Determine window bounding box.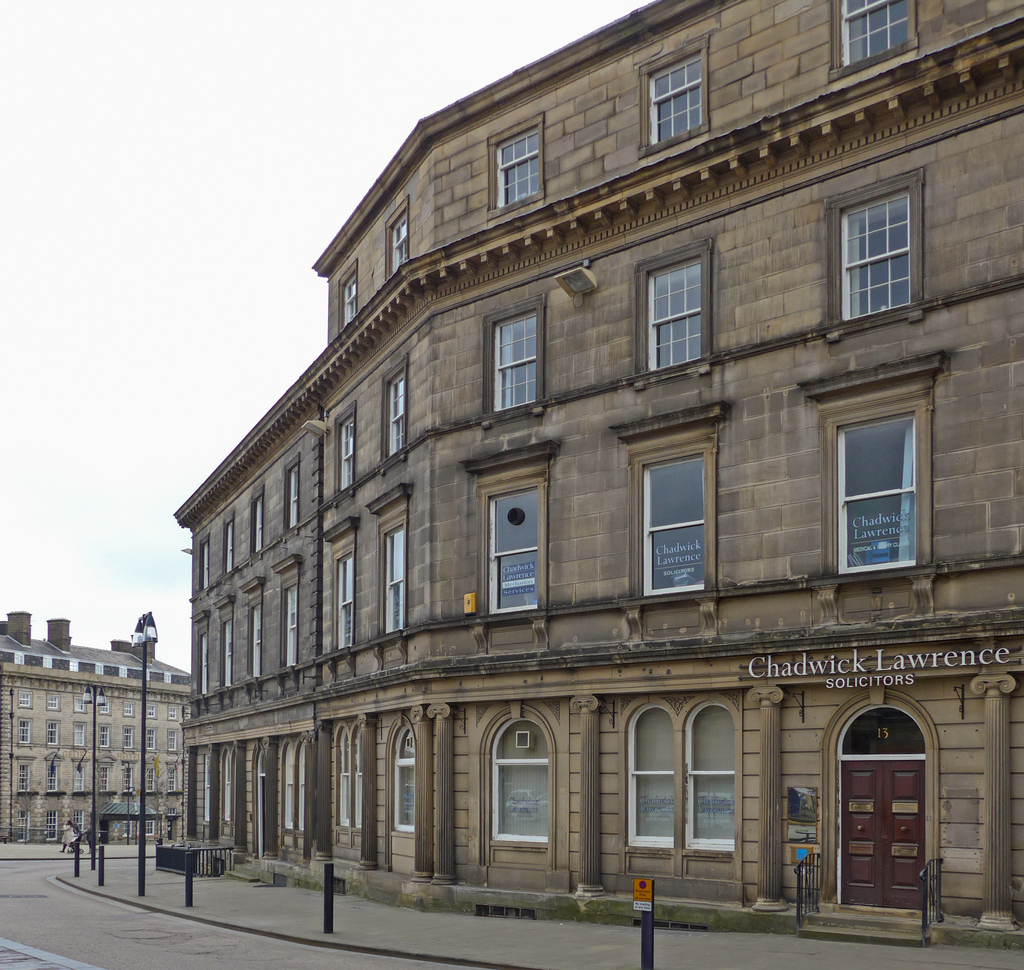
Determined: 169/699/191/726.
